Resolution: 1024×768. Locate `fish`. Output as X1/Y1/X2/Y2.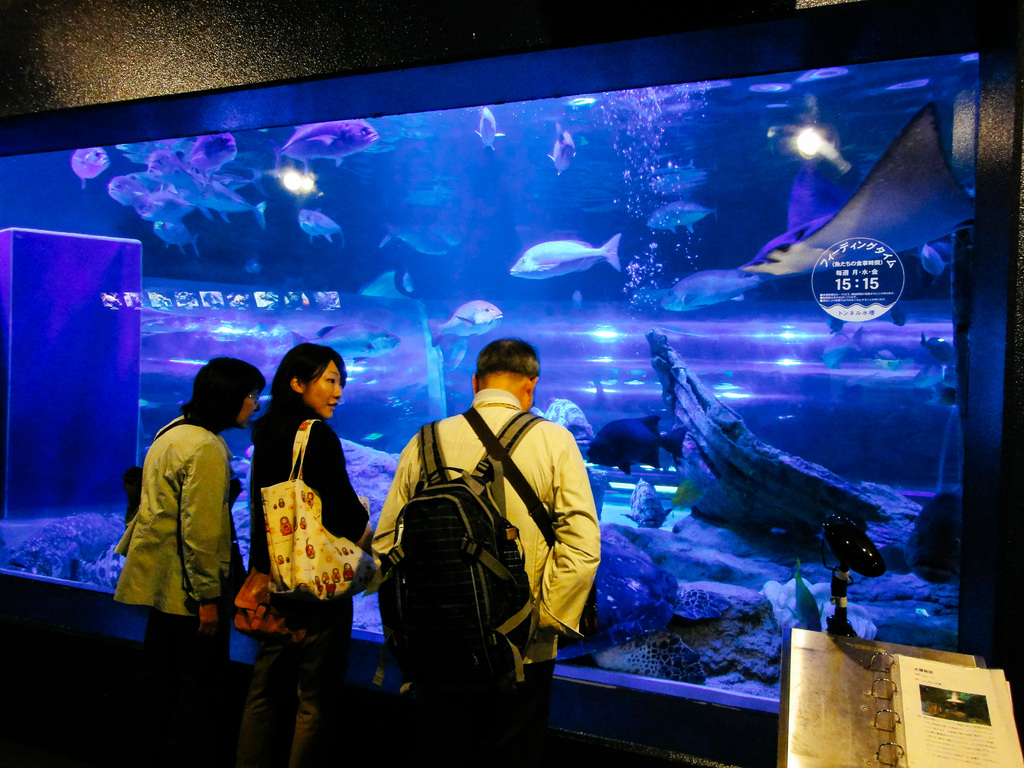
507/219/632/287.
